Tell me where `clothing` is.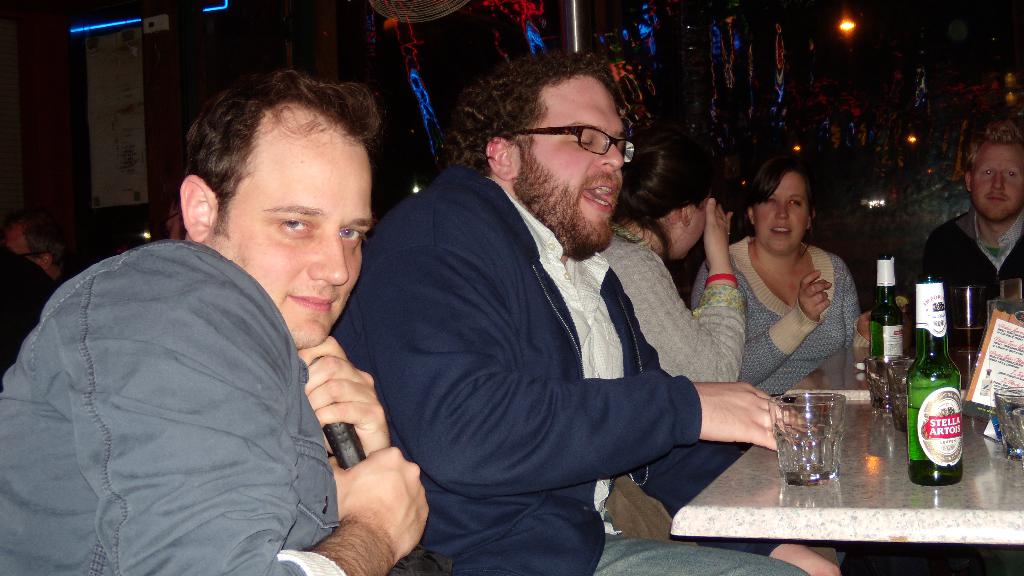
`clothing` is at <box>691,234,870,396</box>.
